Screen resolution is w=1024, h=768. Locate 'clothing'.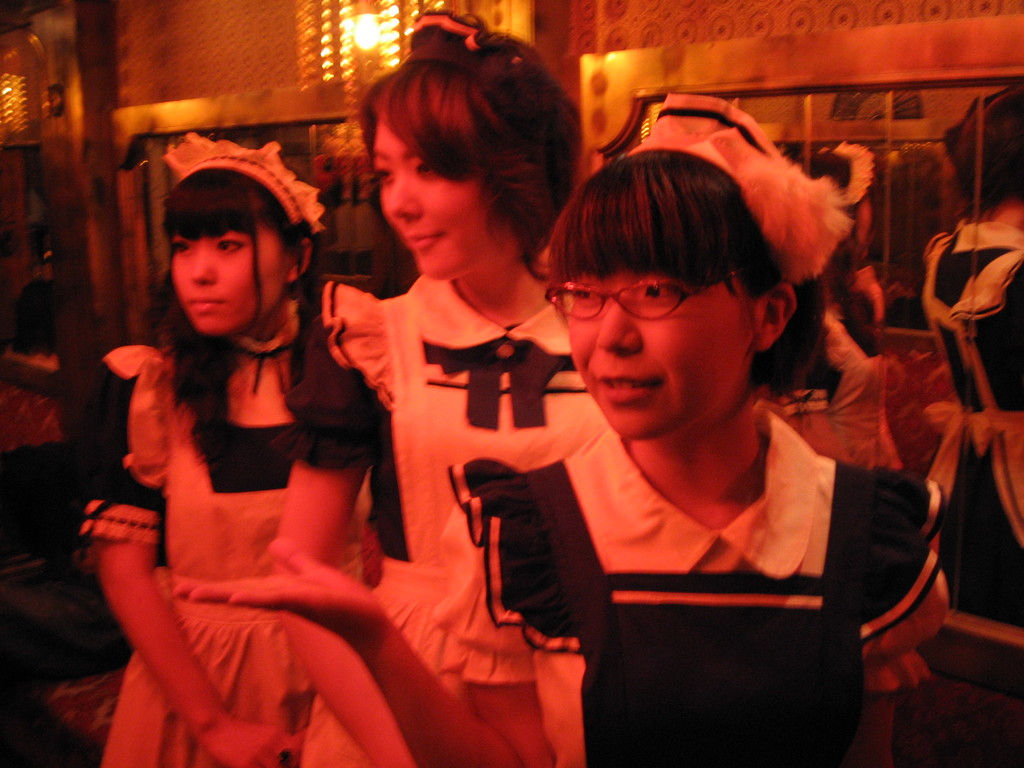
268, 271, 601, 767.
